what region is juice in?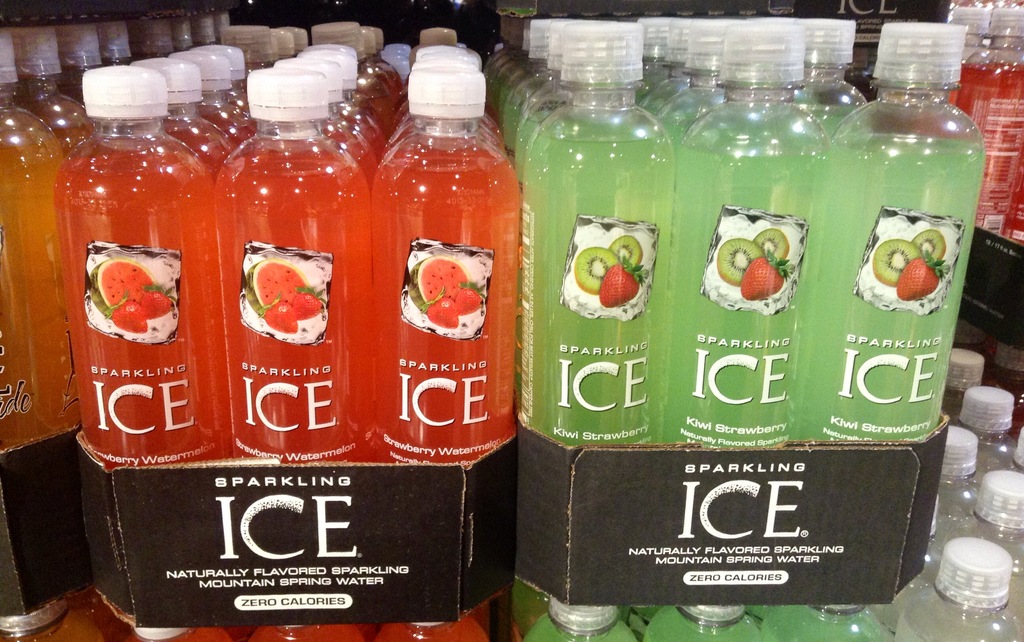
{"x1": 956, "y1": 472, "x2": 1023, "y2": 618}.
